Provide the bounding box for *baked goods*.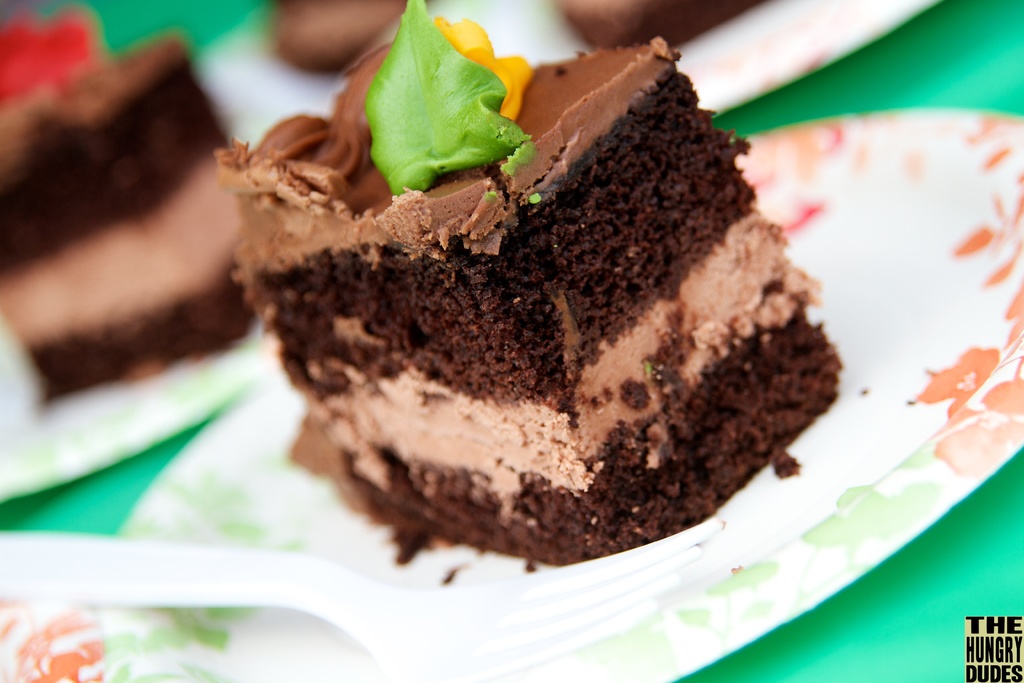
rect(264, 0, 428, 73).
